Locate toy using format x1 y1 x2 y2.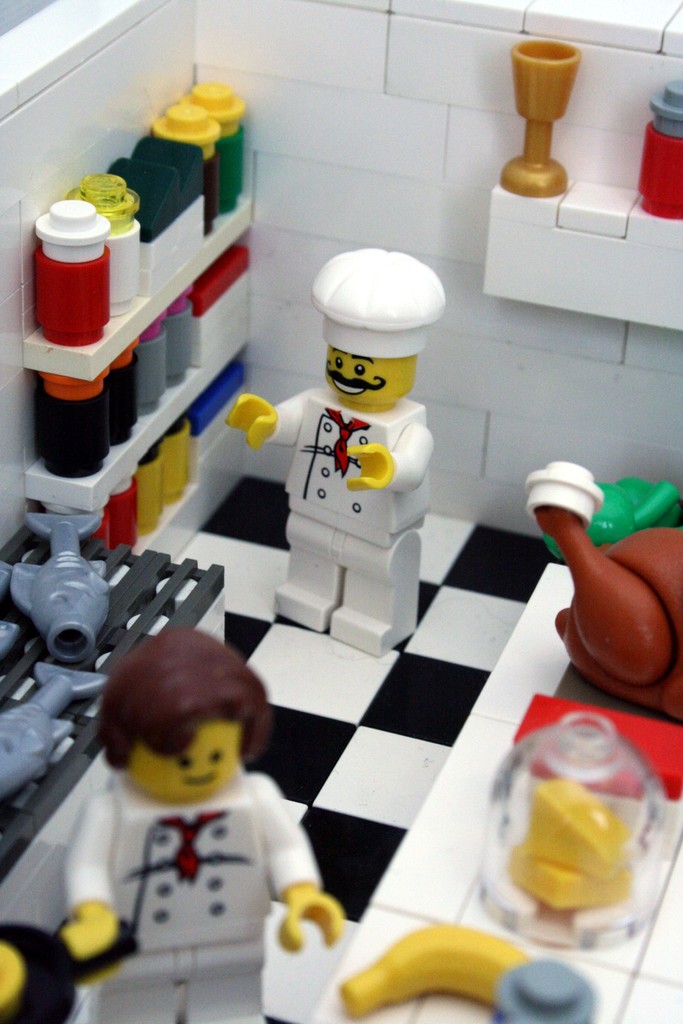
106 339 144 430.
